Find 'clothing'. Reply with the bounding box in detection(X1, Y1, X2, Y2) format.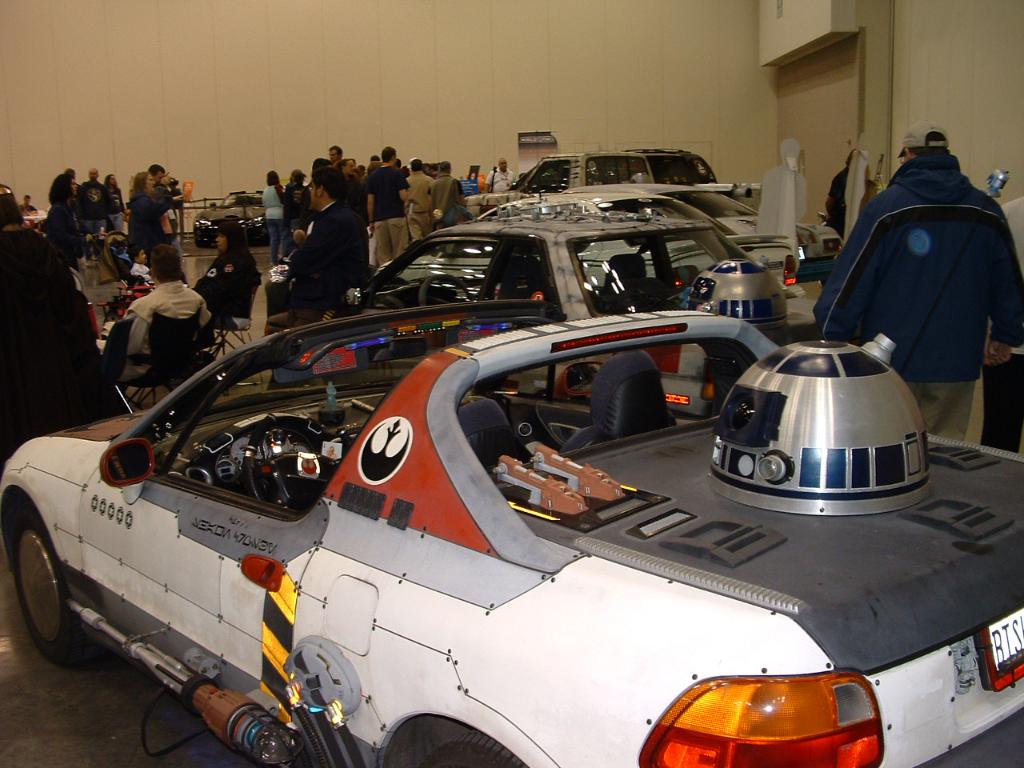
detection(0, 222, 121, 485).
